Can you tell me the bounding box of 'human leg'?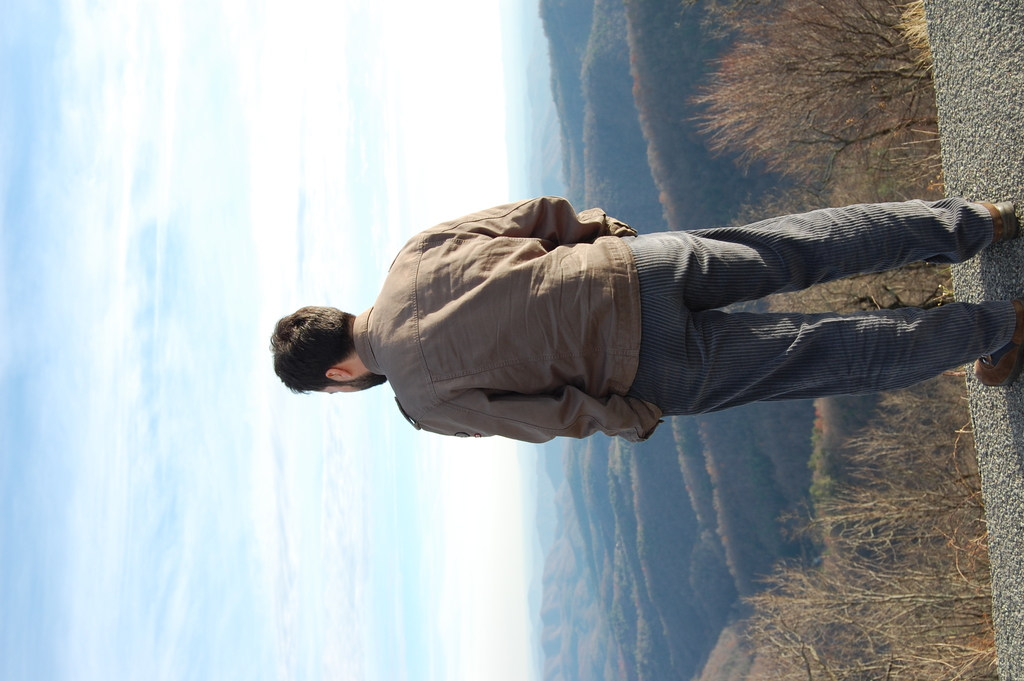
(616,198,1021,304).
